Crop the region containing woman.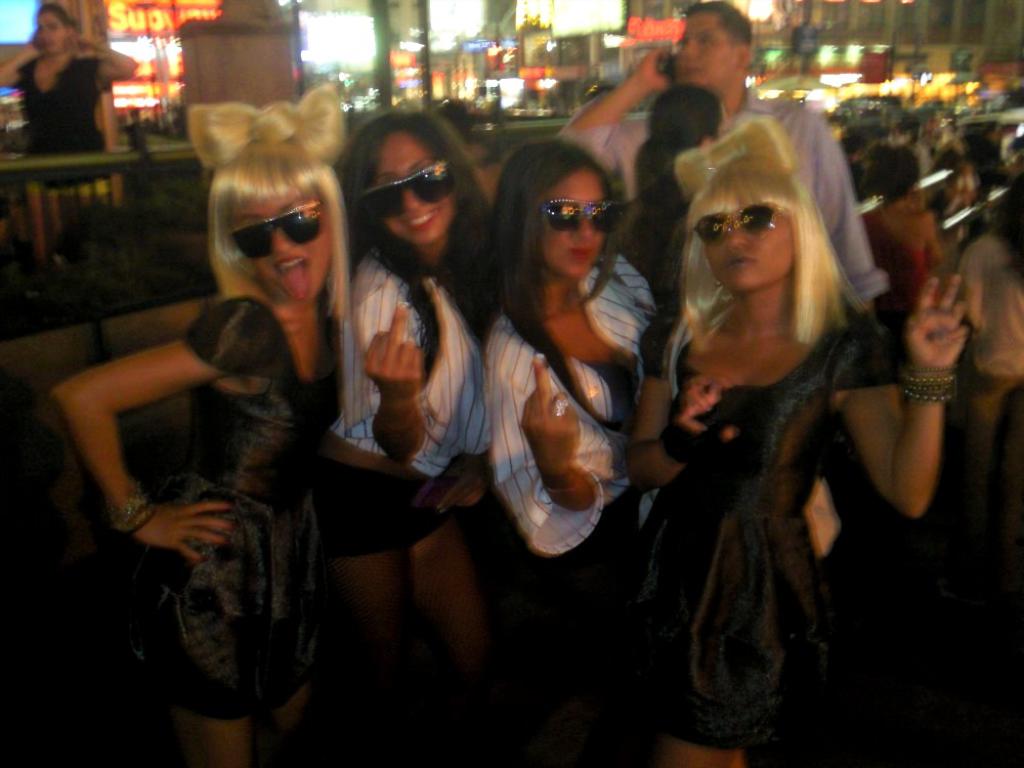
Crop region: bbox=(622, 114, 969, 767).
